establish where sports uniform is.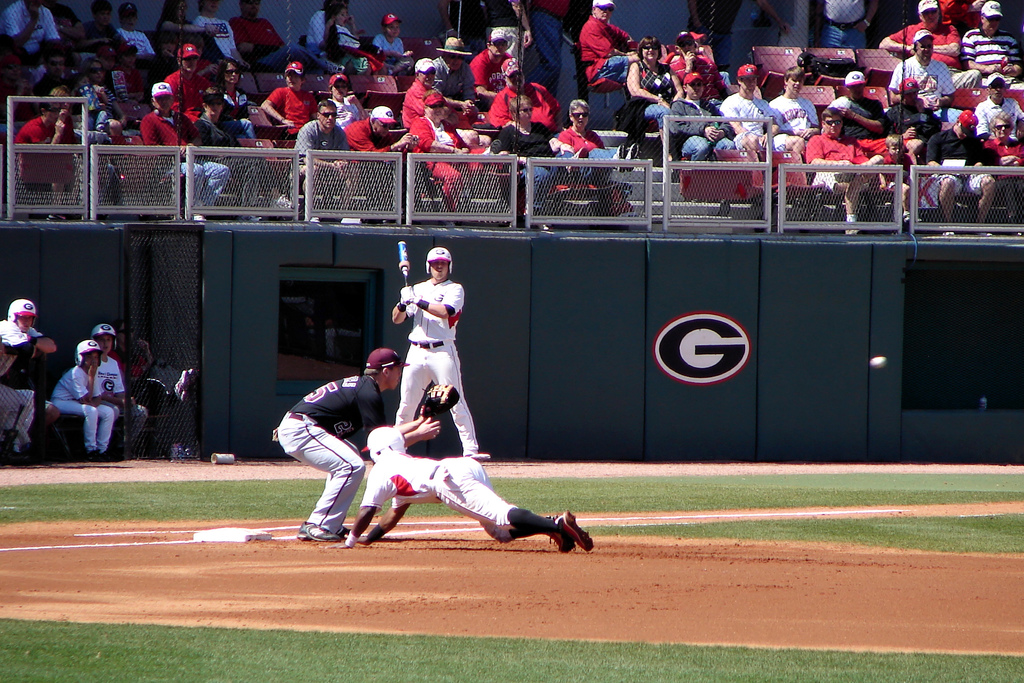
Established at (49, 366, 110, 456).
